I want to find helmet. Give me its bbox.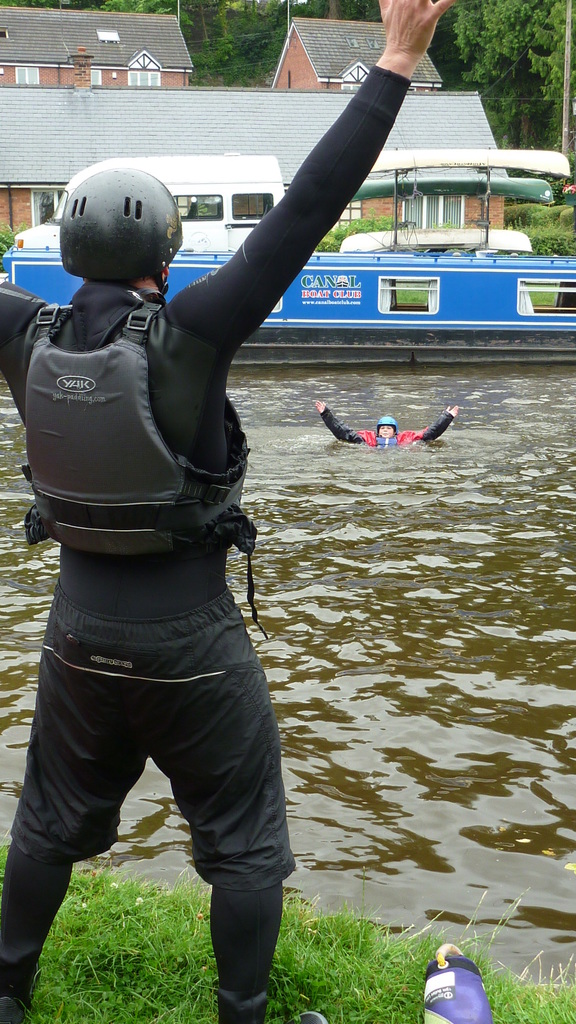
crop(57, 159, 182, 289).
